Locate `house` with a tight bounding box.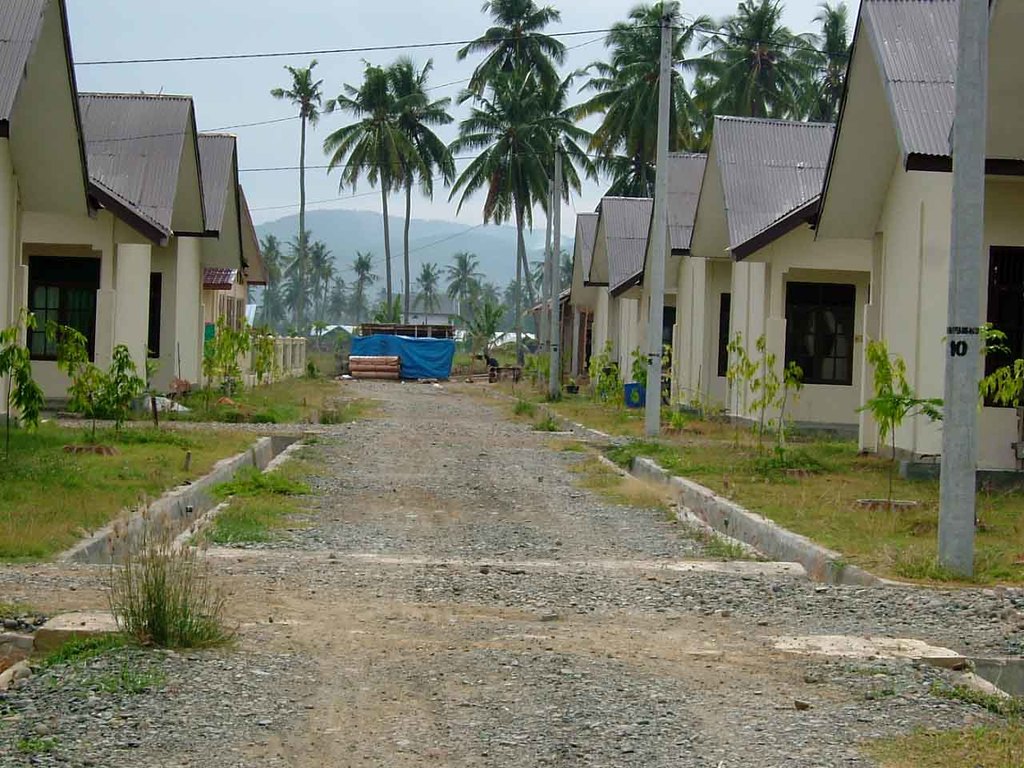
(left=635, top=150, right=711, bottom=402).
